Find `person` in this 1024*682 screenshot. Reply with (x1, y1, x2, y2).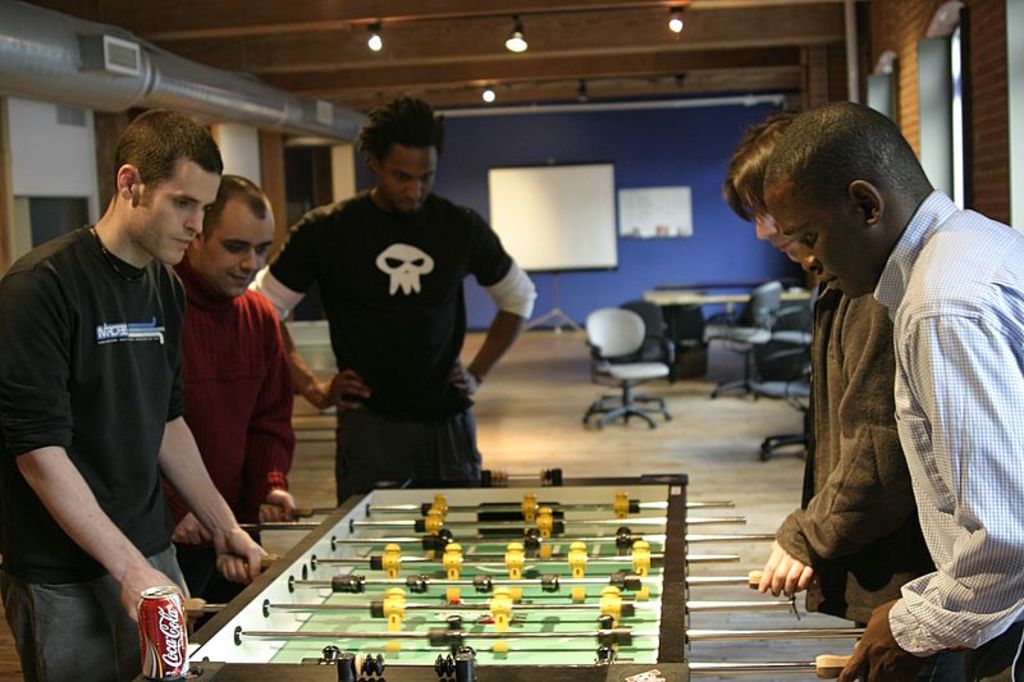
(712, 120, 956, 624).
